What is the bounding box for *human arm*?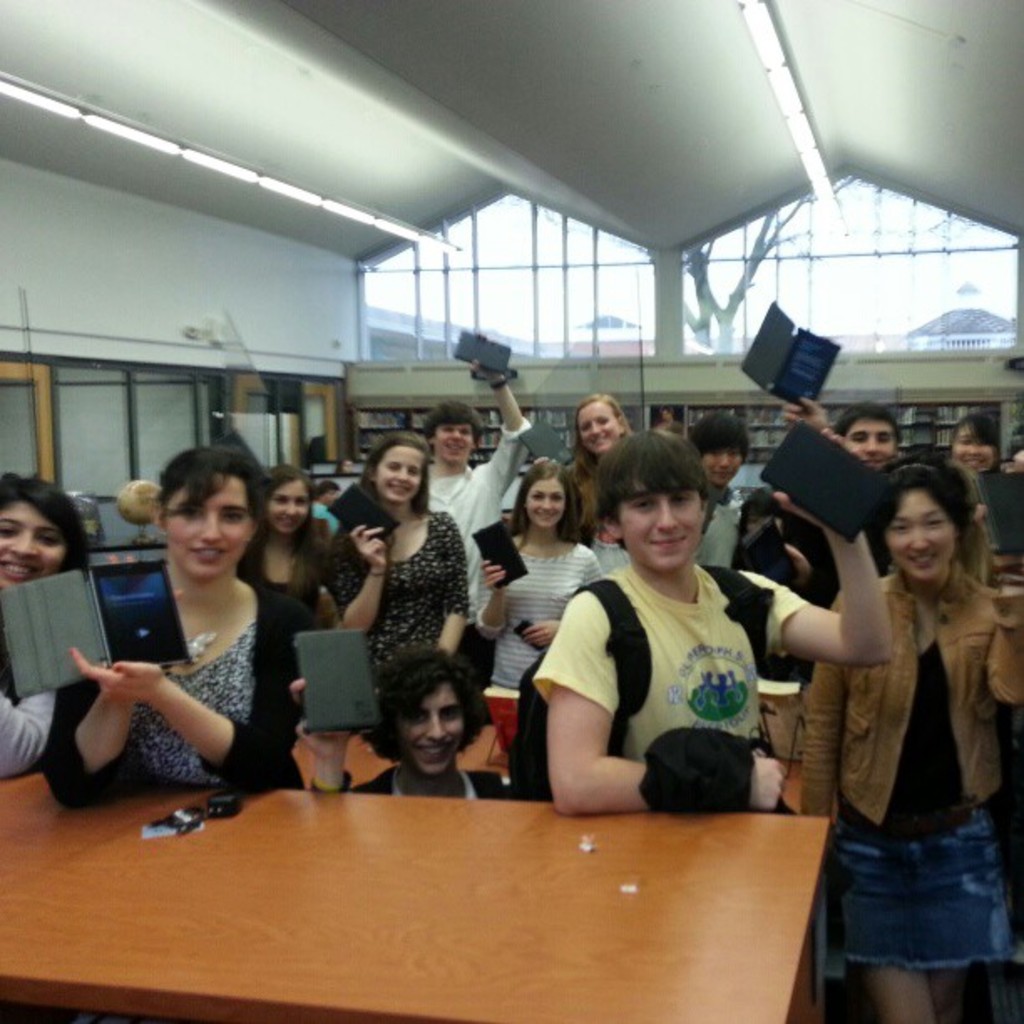
(42,679,141,806).
